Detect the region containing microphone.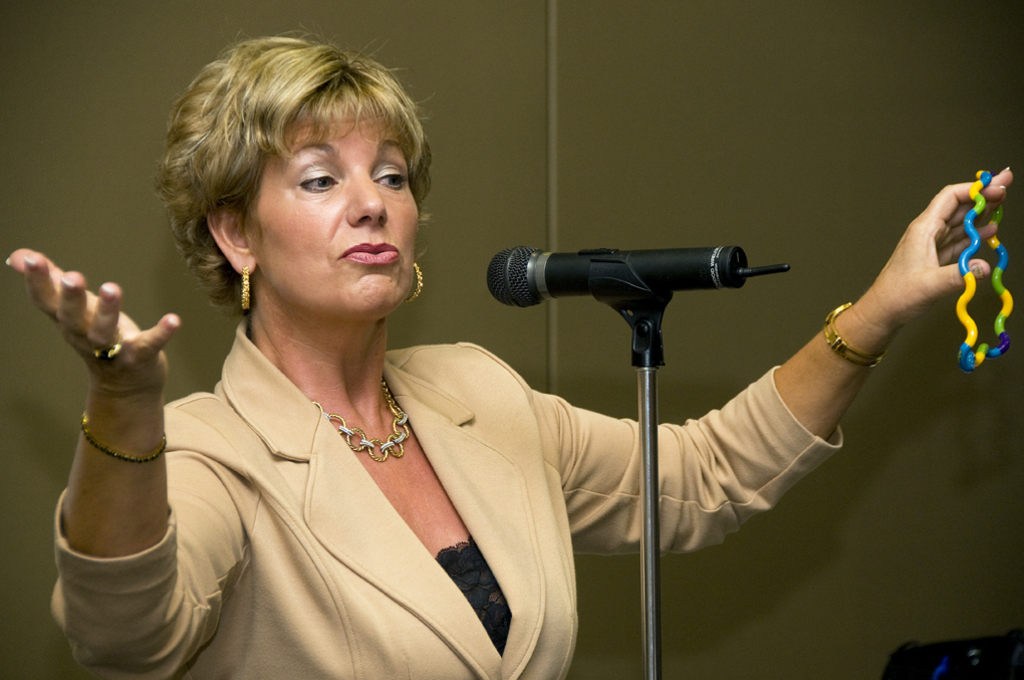
crop(489, 245, 795, 312).
